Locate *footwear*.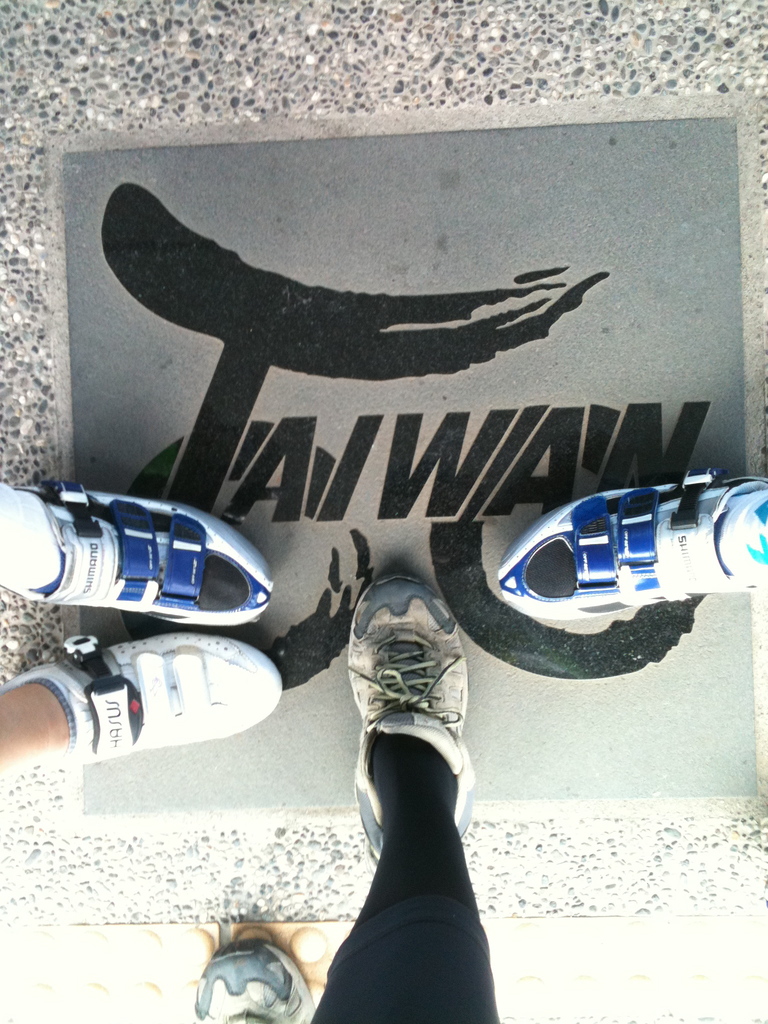
Bounding box: bbox=(495, 476, 767, 602).
